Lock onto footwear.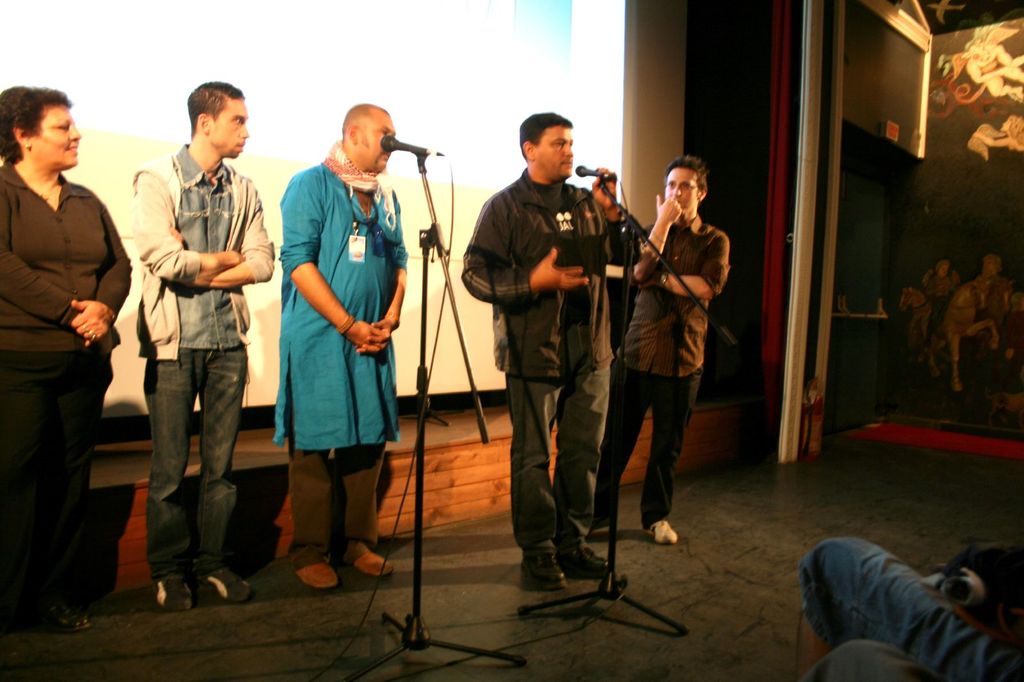
Locked: l=35, t=596, r=92, b=632.
